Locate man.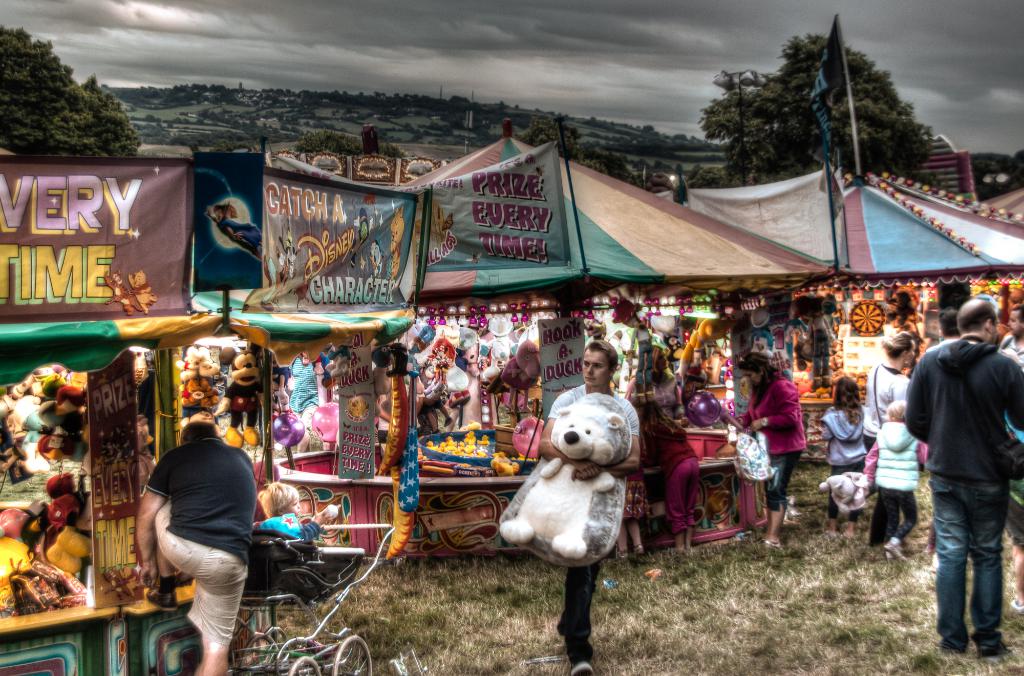
Bounding box: (902,296,1023,659).
